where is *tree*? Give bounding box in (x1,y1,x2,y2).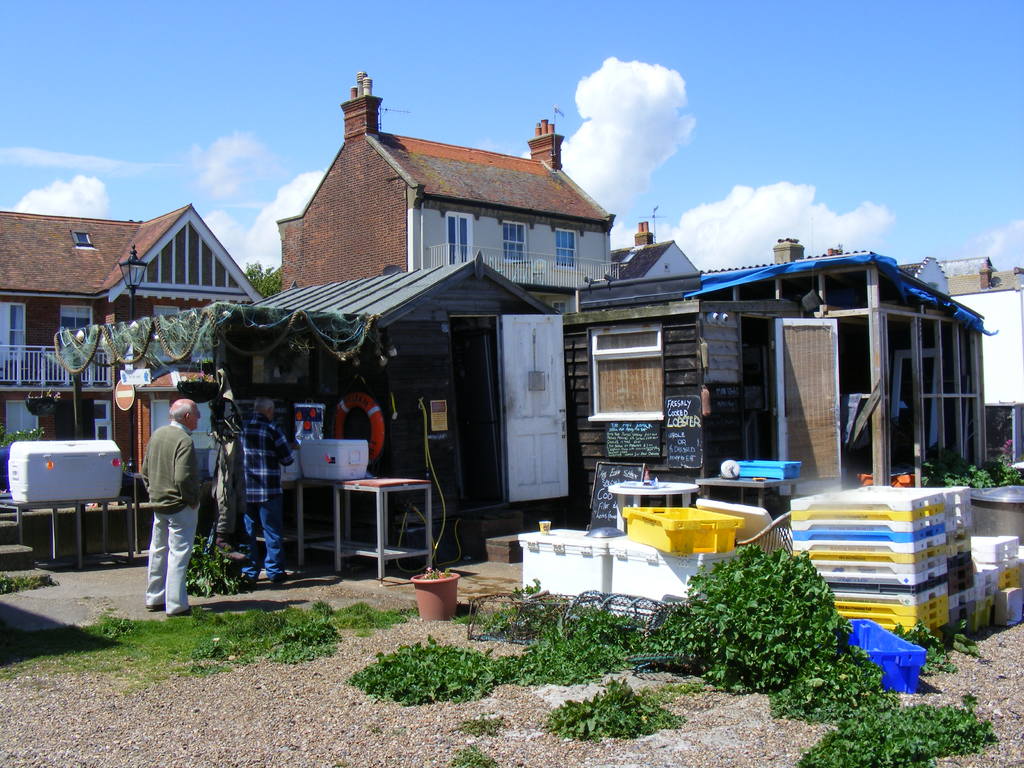
(244,255,283,297).
